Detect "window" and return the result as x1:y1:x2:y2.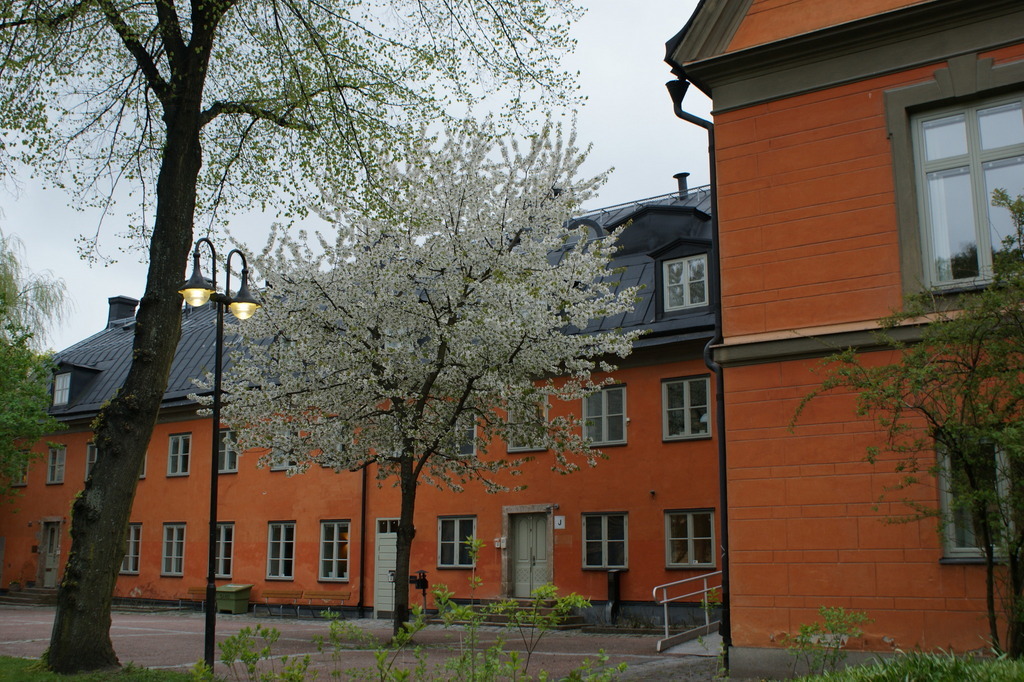
121:521:145:576.
